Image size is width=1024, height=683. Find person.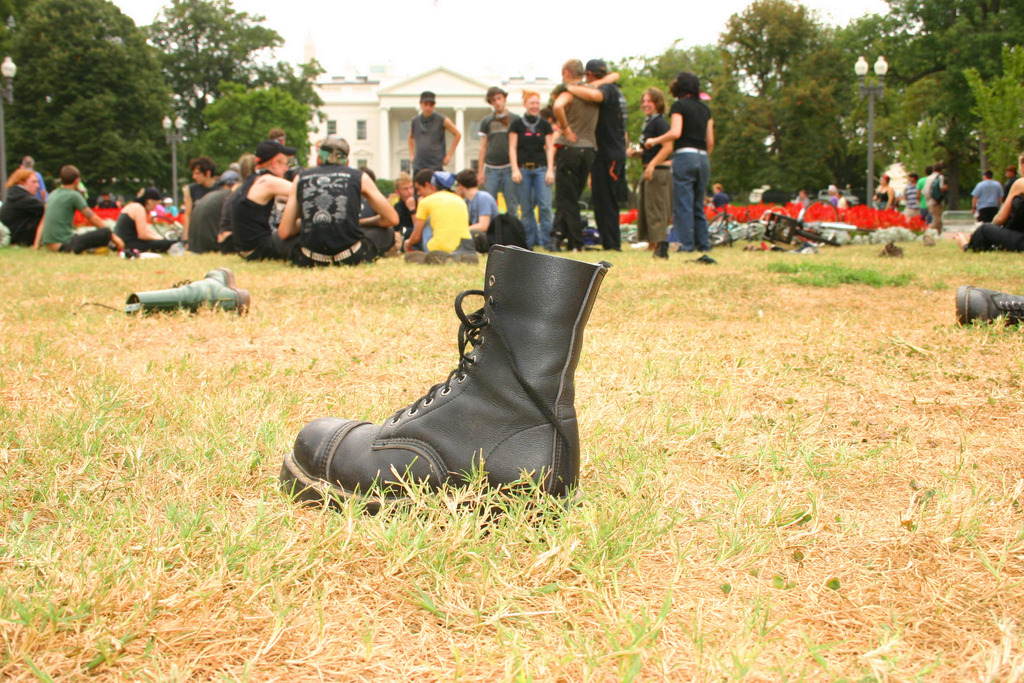
869/174/895/208.
